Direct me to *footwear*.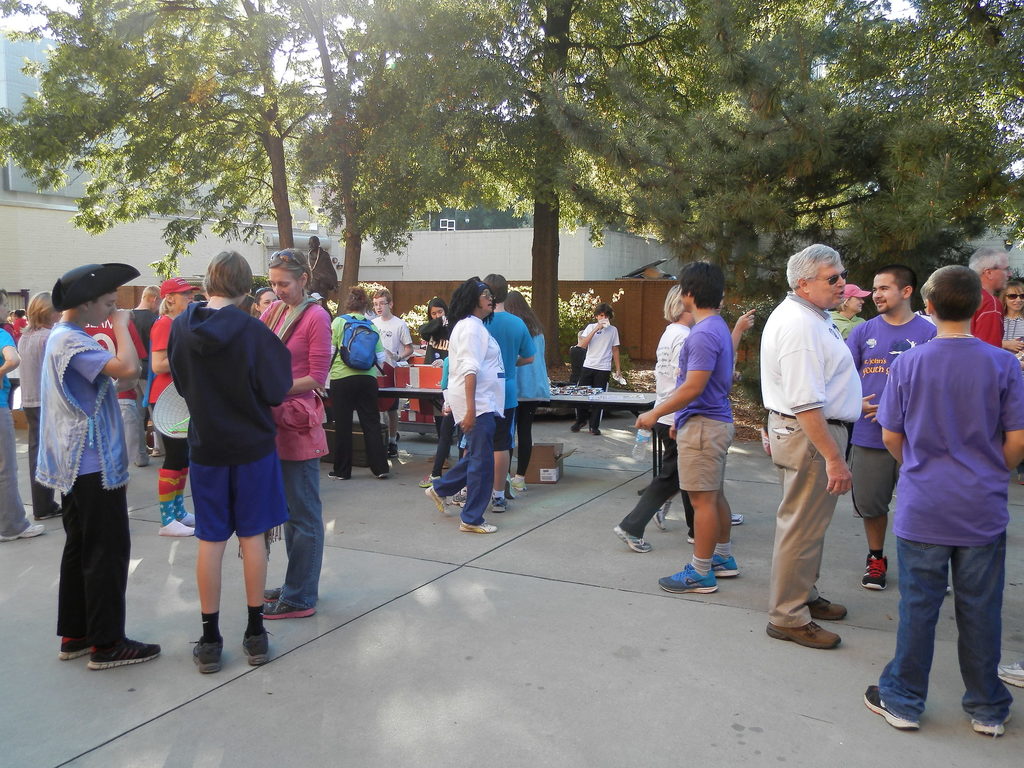
Direction: box=[0, 521, 49, 545].
